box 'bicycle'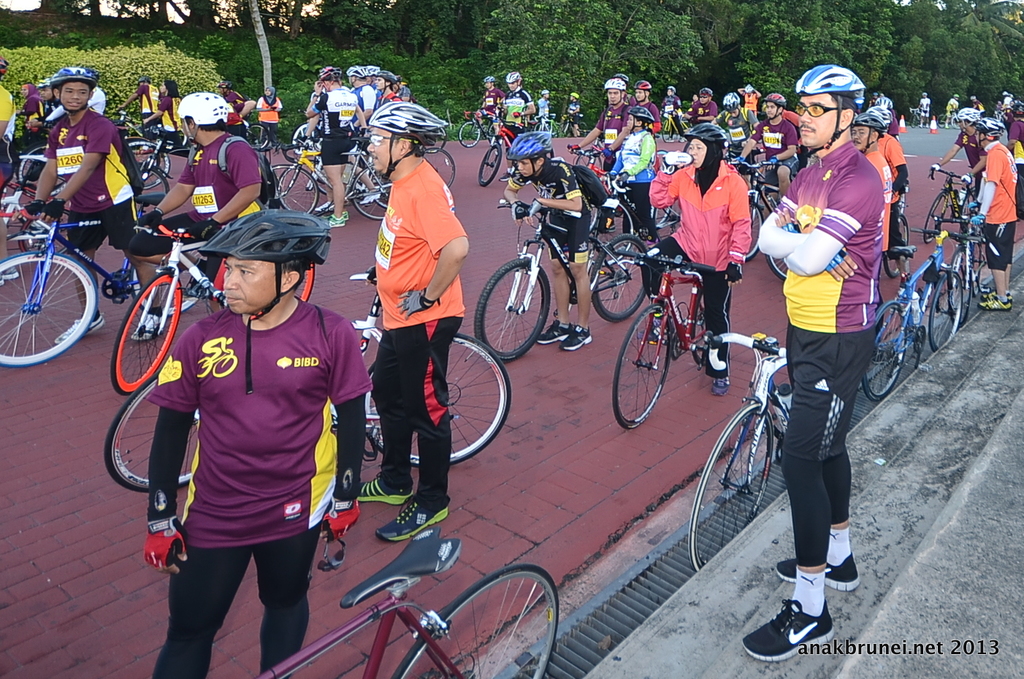
pyautogui.locateOnScreen(563, 144, 626, 238)
